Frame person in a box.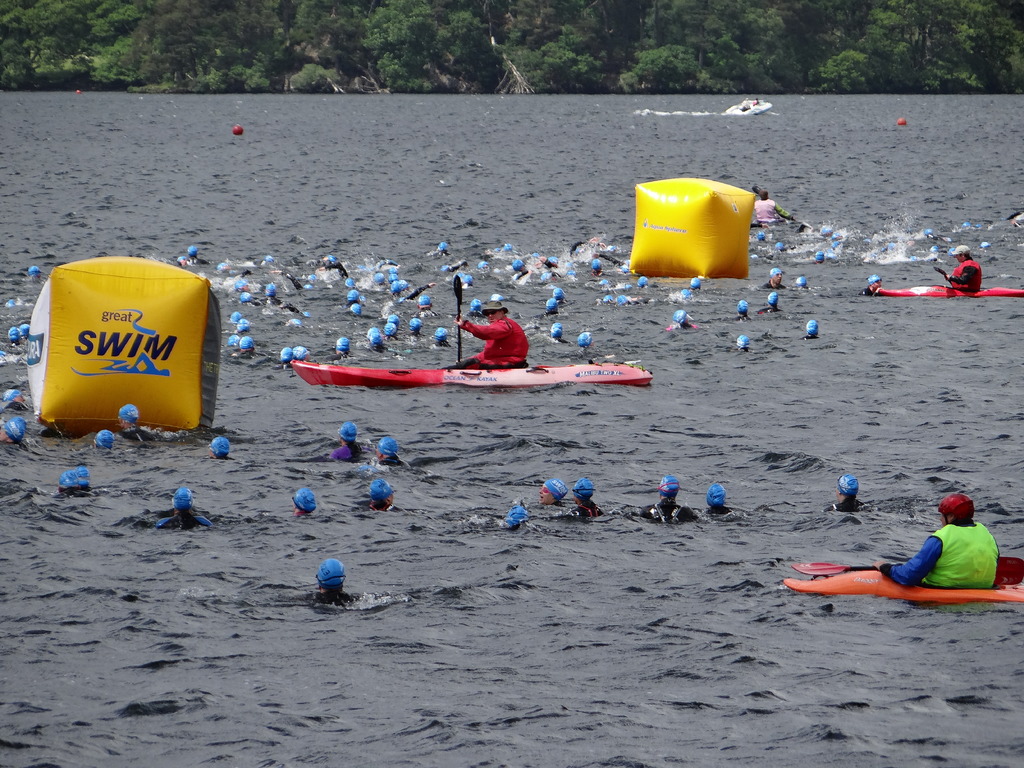
box(509, 259, 526, 283).
